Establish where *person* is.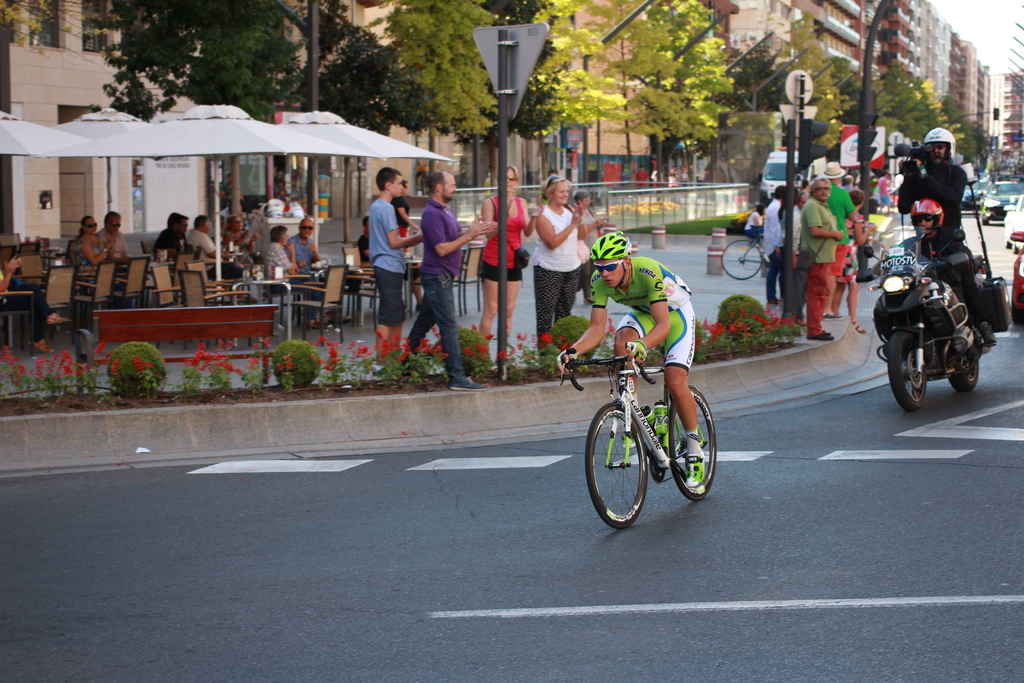
Established at bbox=(522, 173, 600, 372).
